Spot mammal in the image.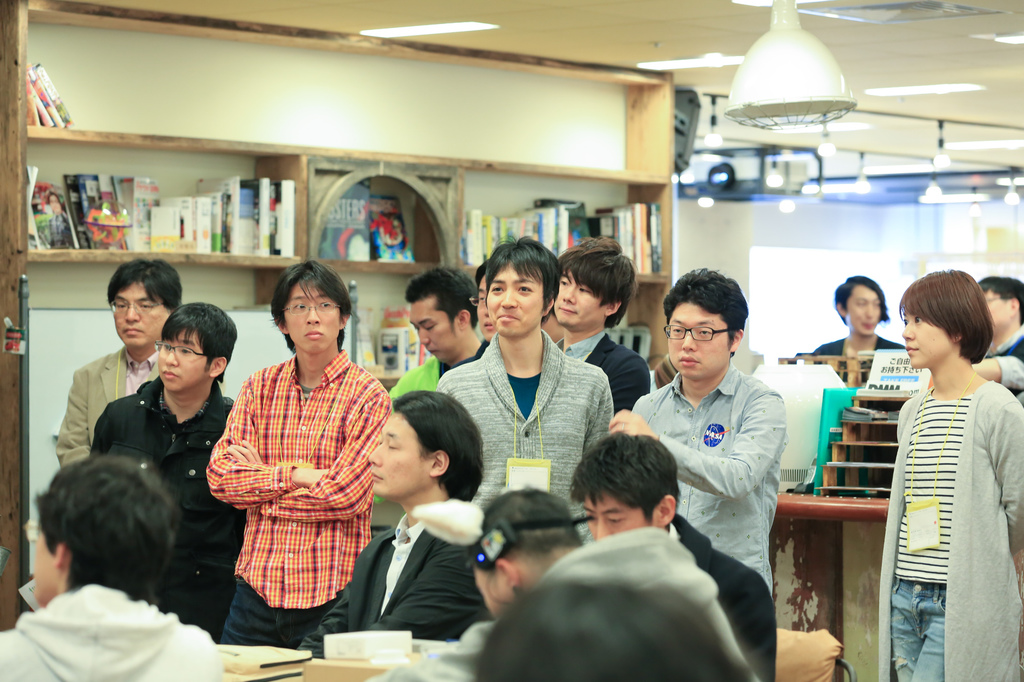
mammal found at 554, 237, 657, 413.
